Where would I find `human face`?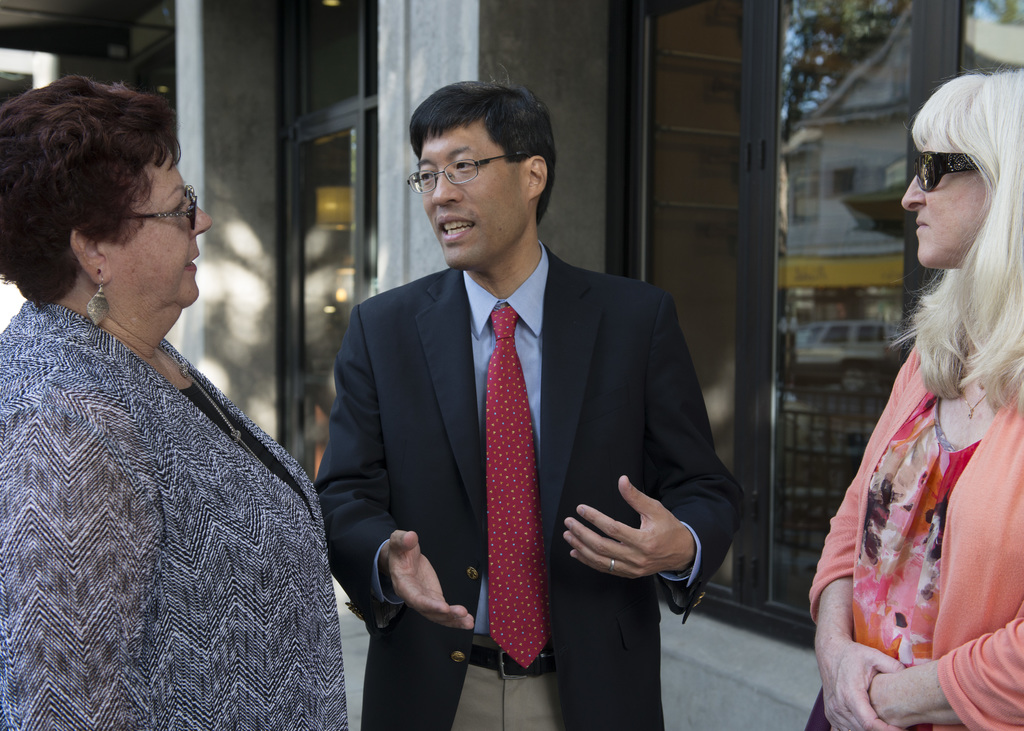
At bbox=[897, 125, 989, 268].
